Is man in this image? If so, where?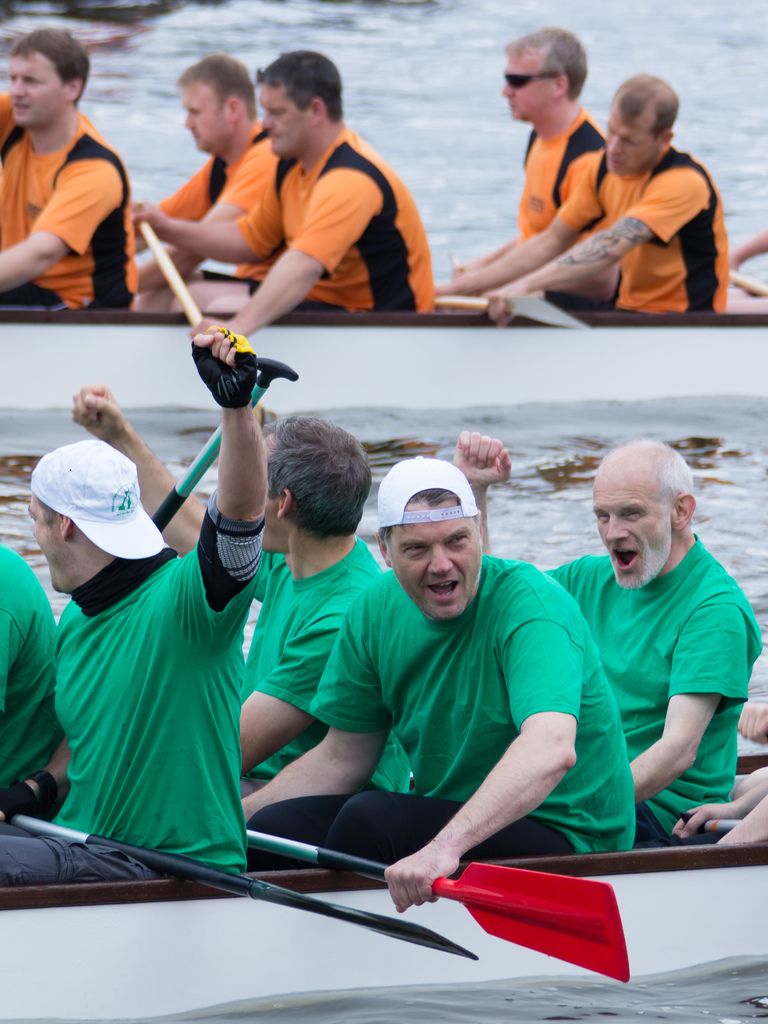
Yes, at [x1=0, y1=32, x2=149, y2=307].
